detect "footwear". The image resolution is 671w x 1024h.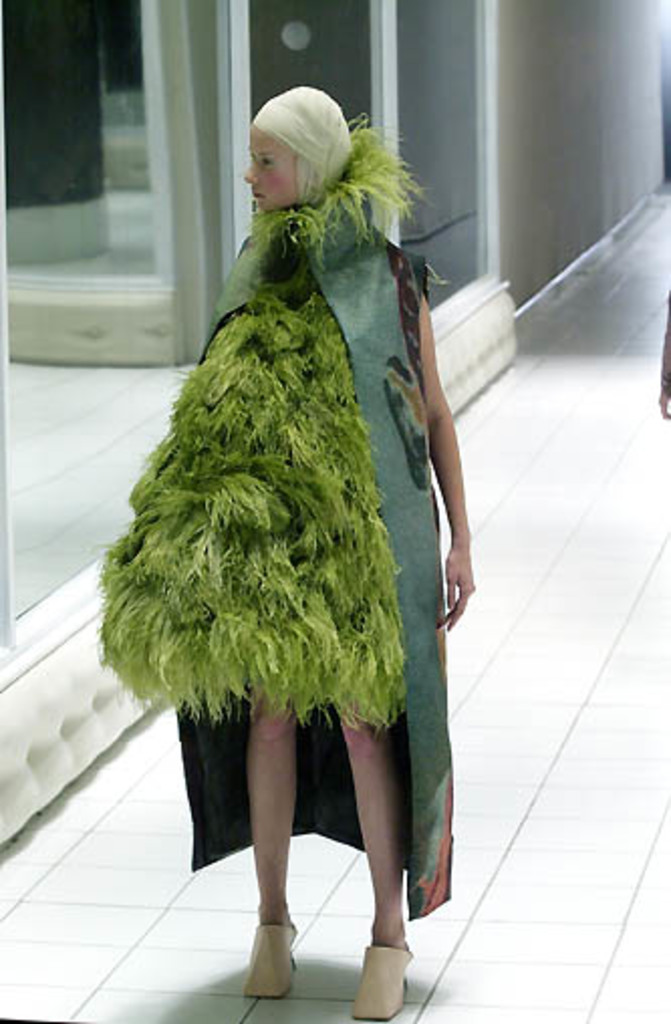
select_region(355, 947, 417, 1018).
